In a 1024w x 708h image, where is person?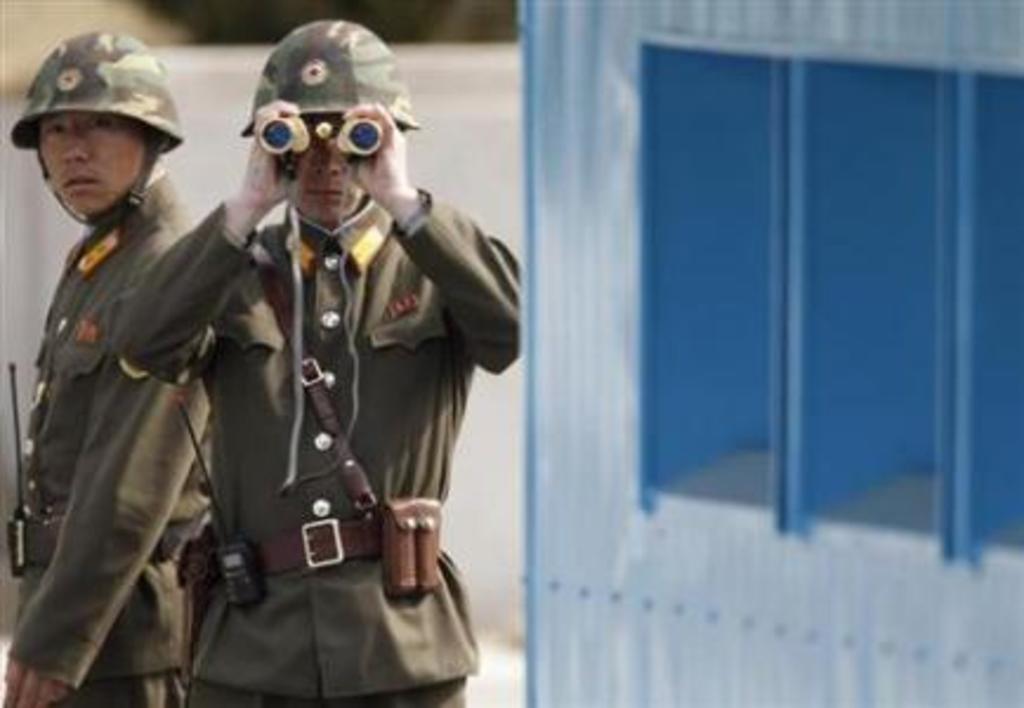
bbox(111, 17, 521, 706).
